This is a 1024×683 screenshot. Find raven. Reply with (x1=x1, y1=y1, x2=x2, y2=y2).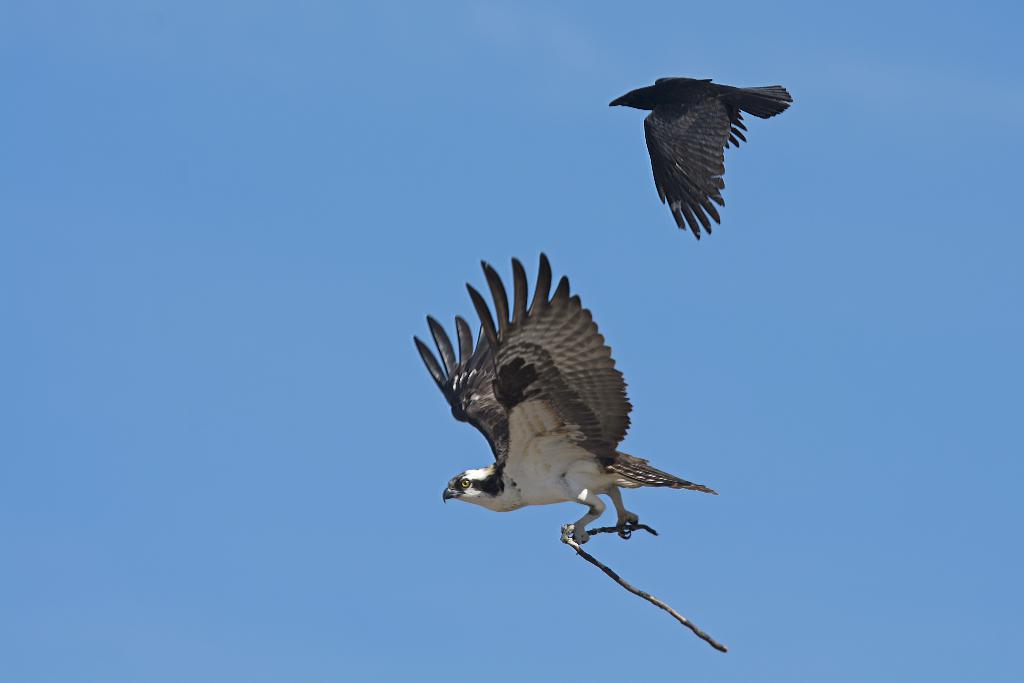
(x1=400, y1=245, x2=726, y2=532).
